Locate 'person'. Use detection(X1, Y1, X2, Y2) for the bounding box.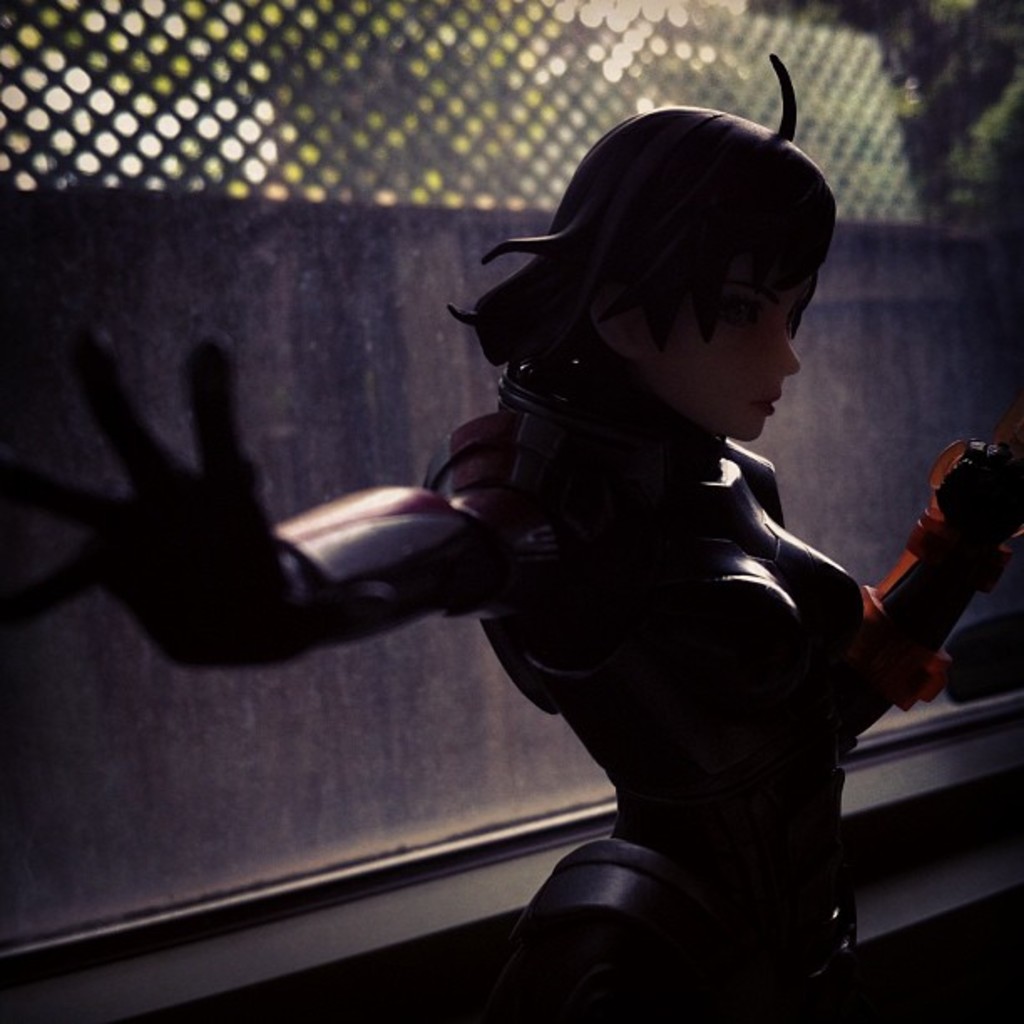
detection(0, 52, 1022, 1022).
